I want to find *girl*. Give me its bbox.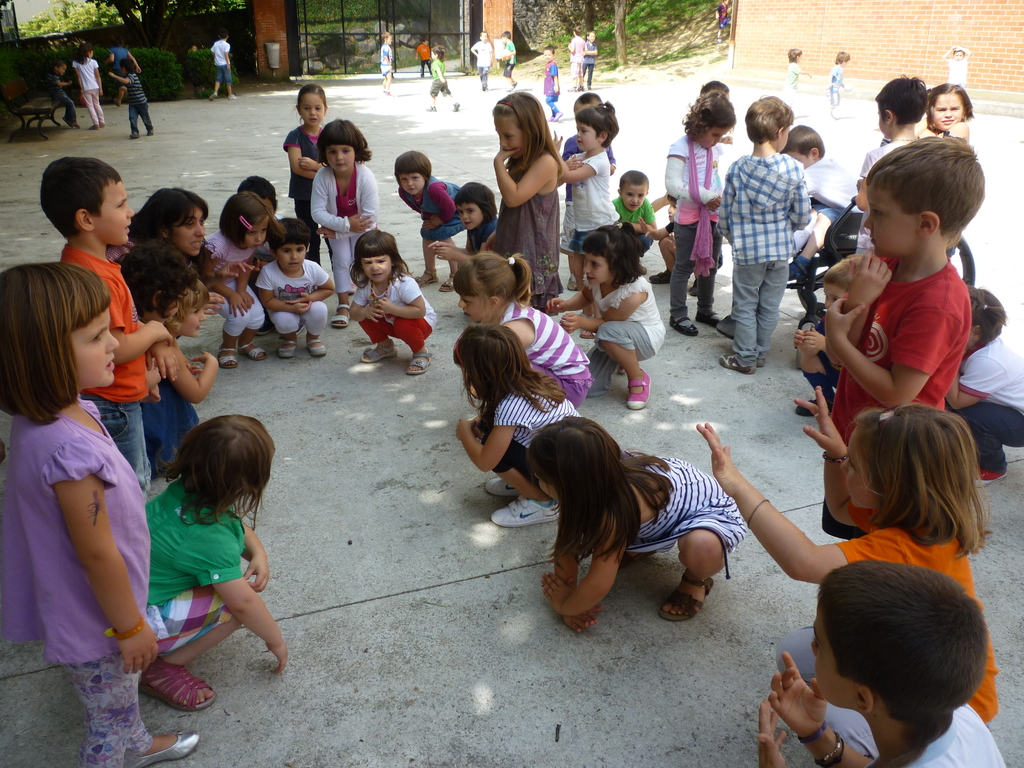
bbox(946, 43, 966, 85).
